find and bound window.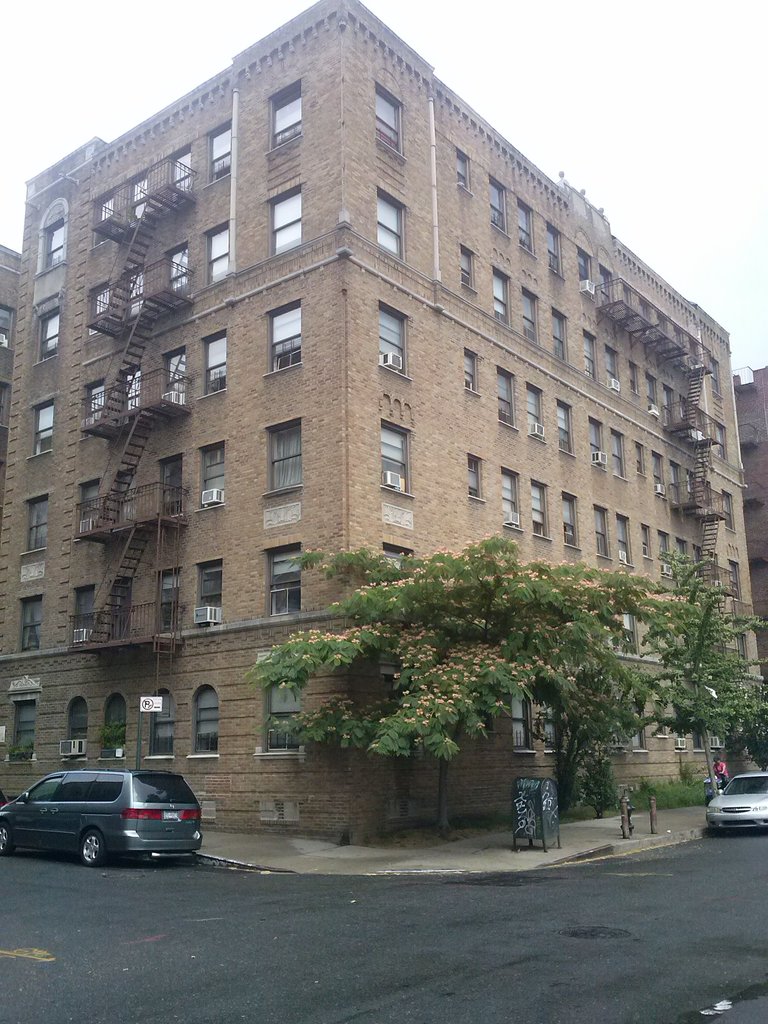
Bound: select_region(548, 224, 566, 268).
